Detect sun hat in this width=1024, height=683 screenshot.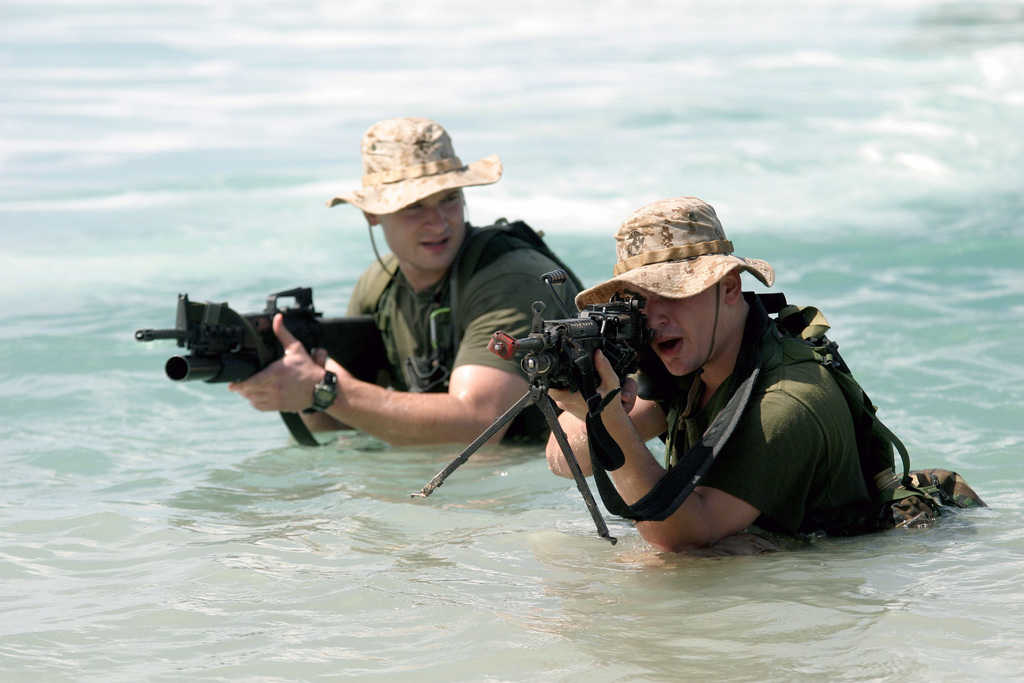
Detection: x1=326, y1=114, x2=504, y2=225.
